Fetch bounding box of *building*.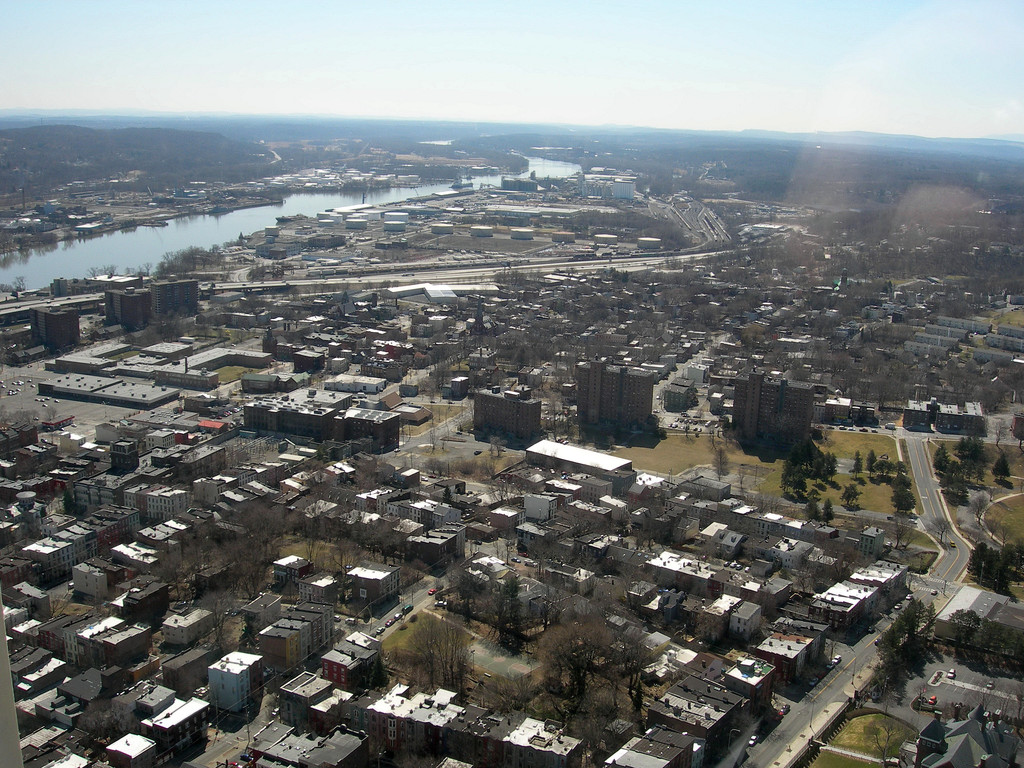
Bbox: <box>751,616,828,682</box>.
